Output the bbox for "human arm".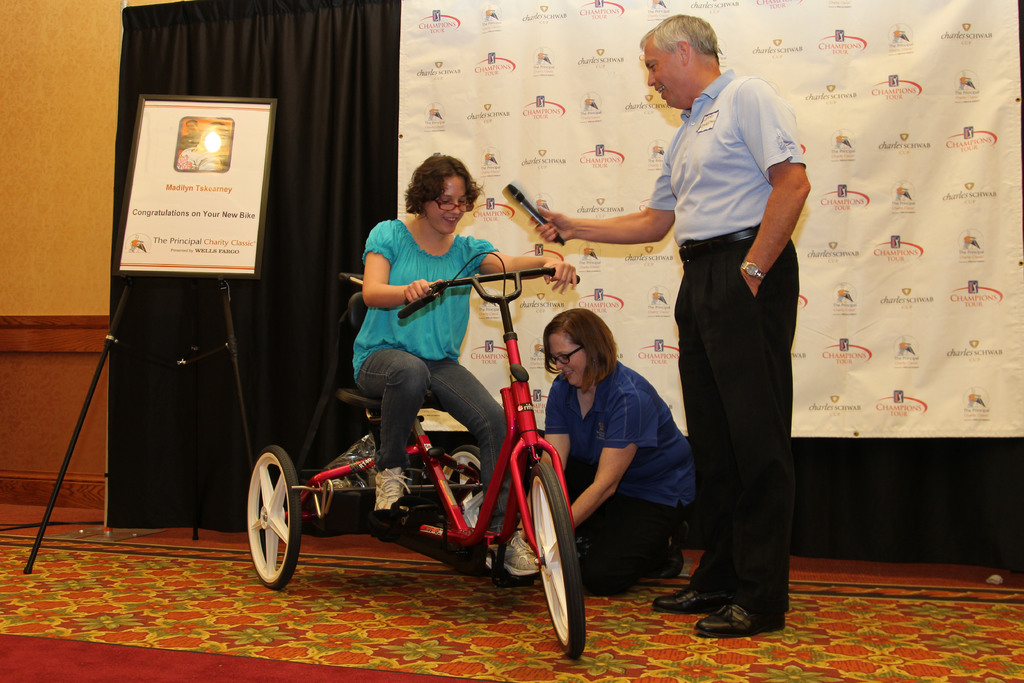
select_region(738, 81, 813, 295).
